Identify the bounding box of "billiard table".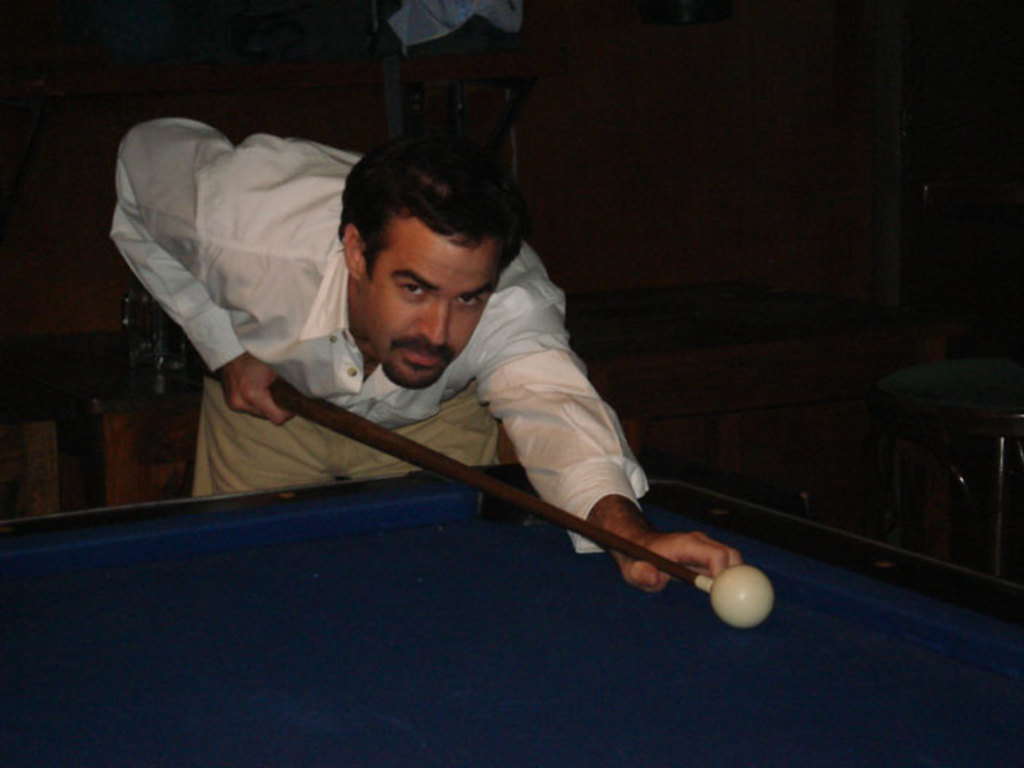
<box>0,465,1023,767</box>.
